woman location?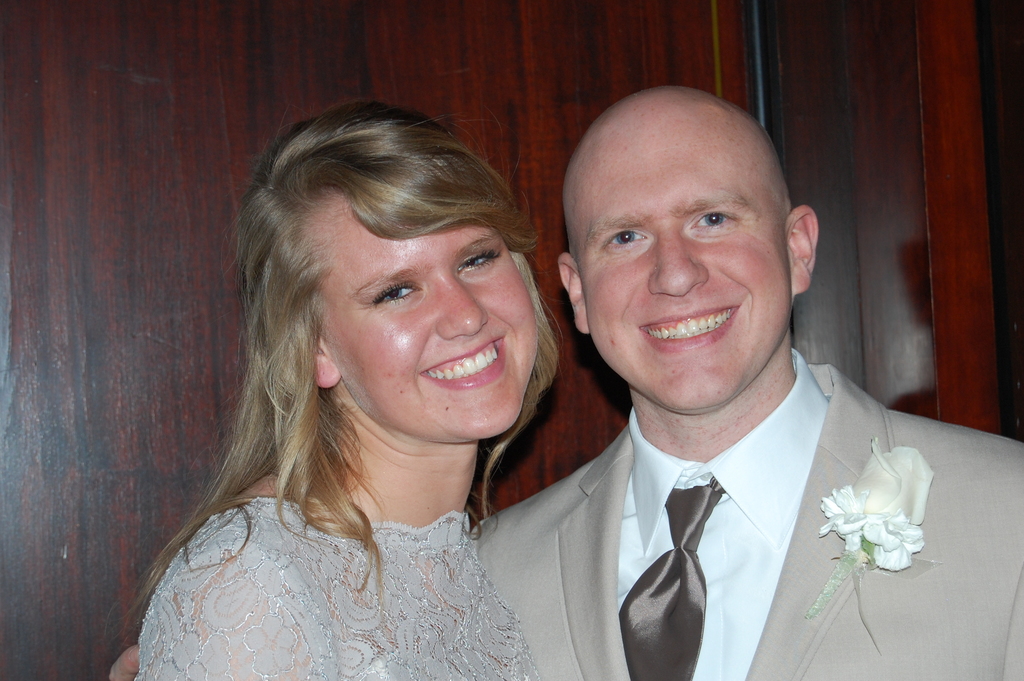
locate(132, 97, 566, 680)
